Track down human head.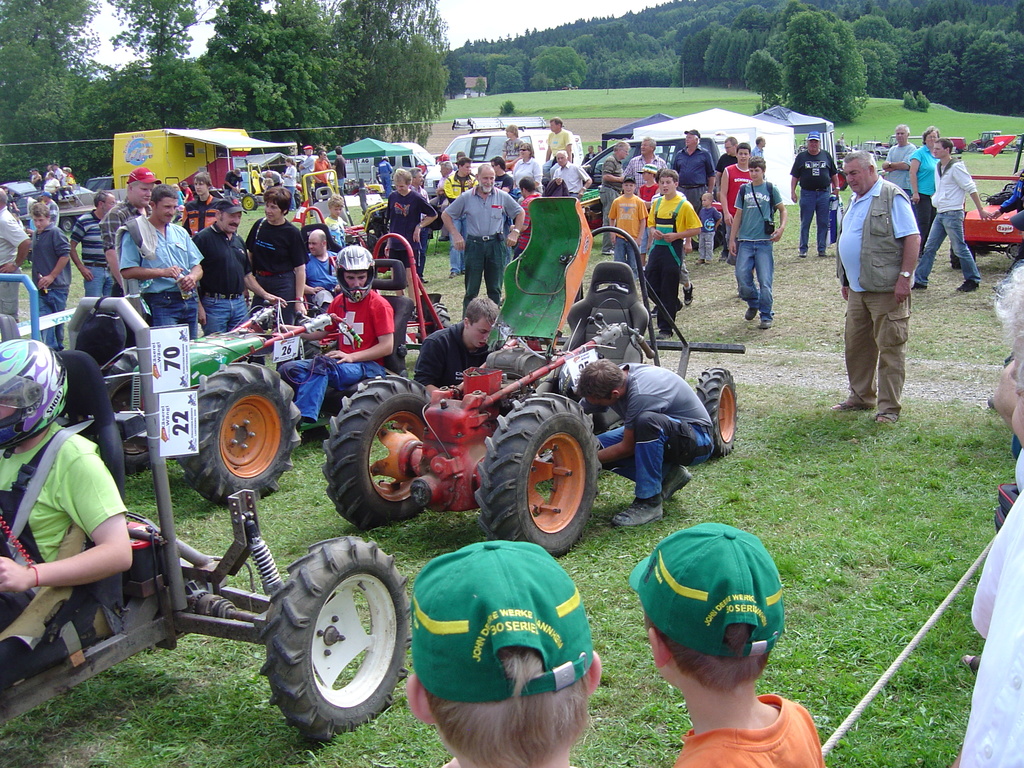
Tracked to x1=723 y1=135 x2=739 y2=156.
